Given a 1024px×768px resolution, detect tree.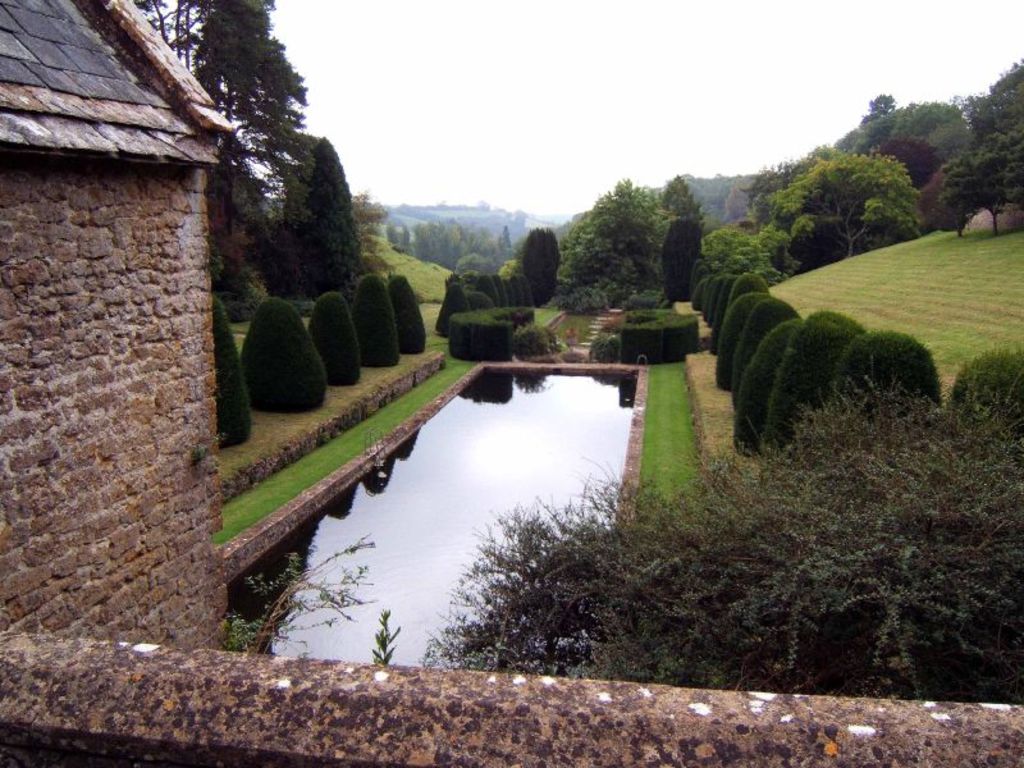
x1=869 y1=138 x2=955 y2=192.
